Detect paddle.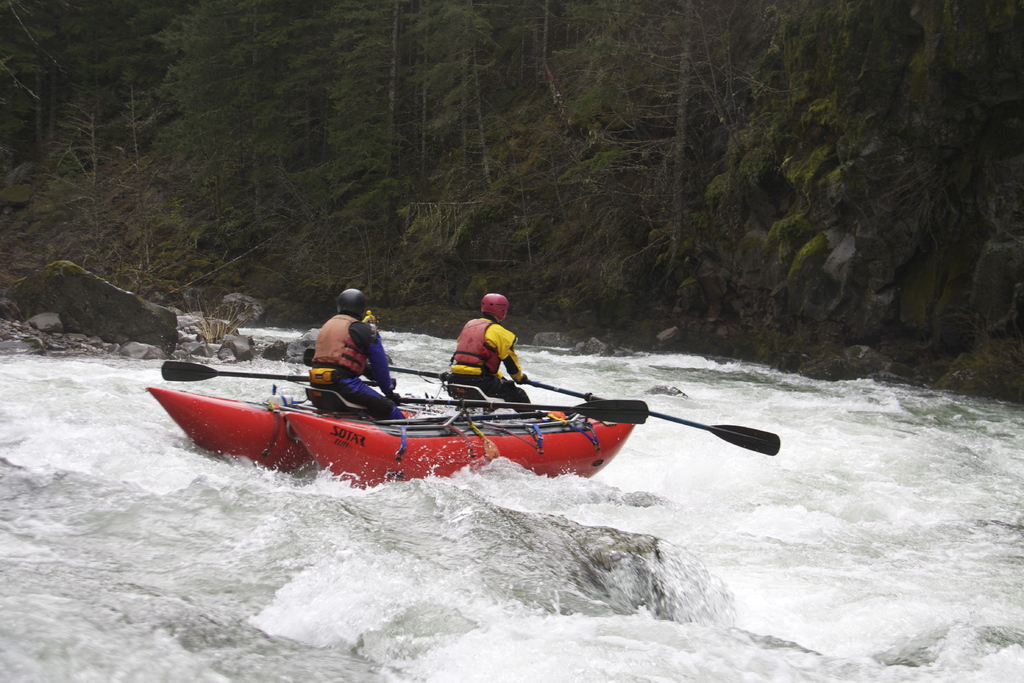
Detected at select_region(159, 357, 310, 383).
